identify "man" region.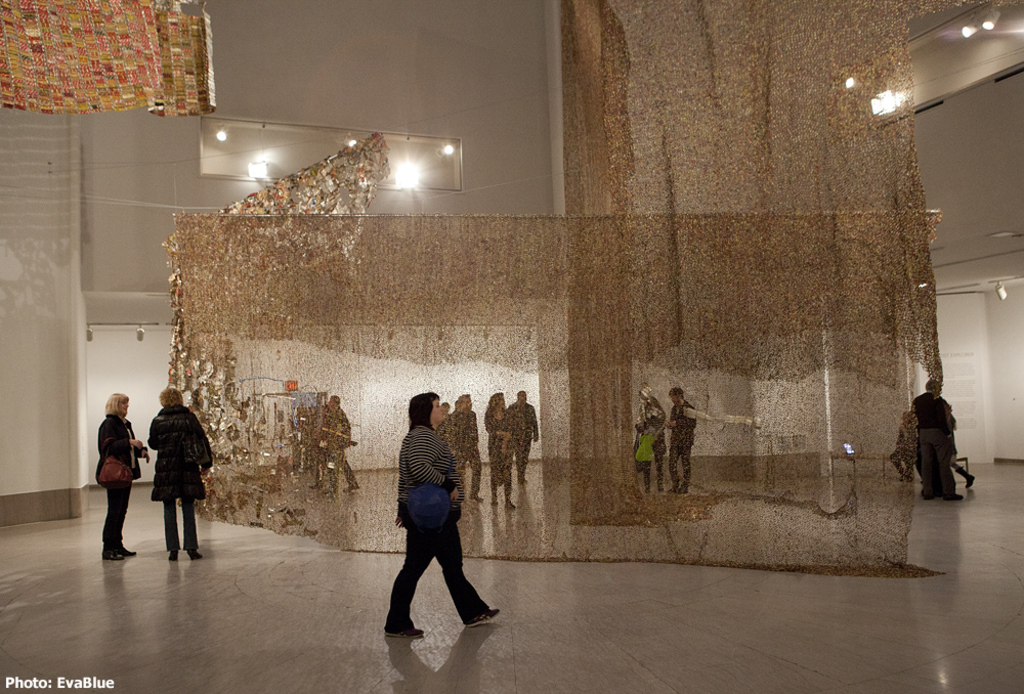
Region: select_region(918, 373, 967, 506).
